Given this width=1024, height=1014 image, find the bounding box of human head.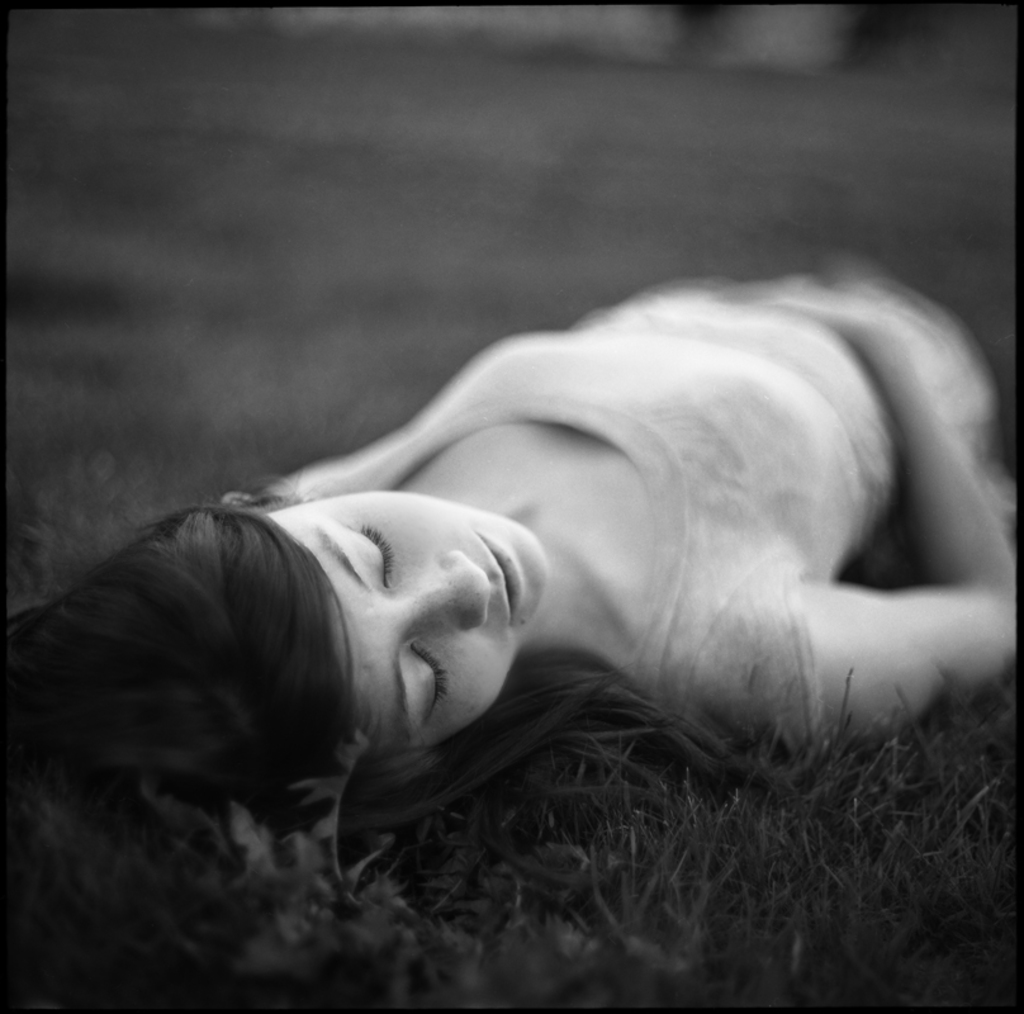
[96,482,555,790].
